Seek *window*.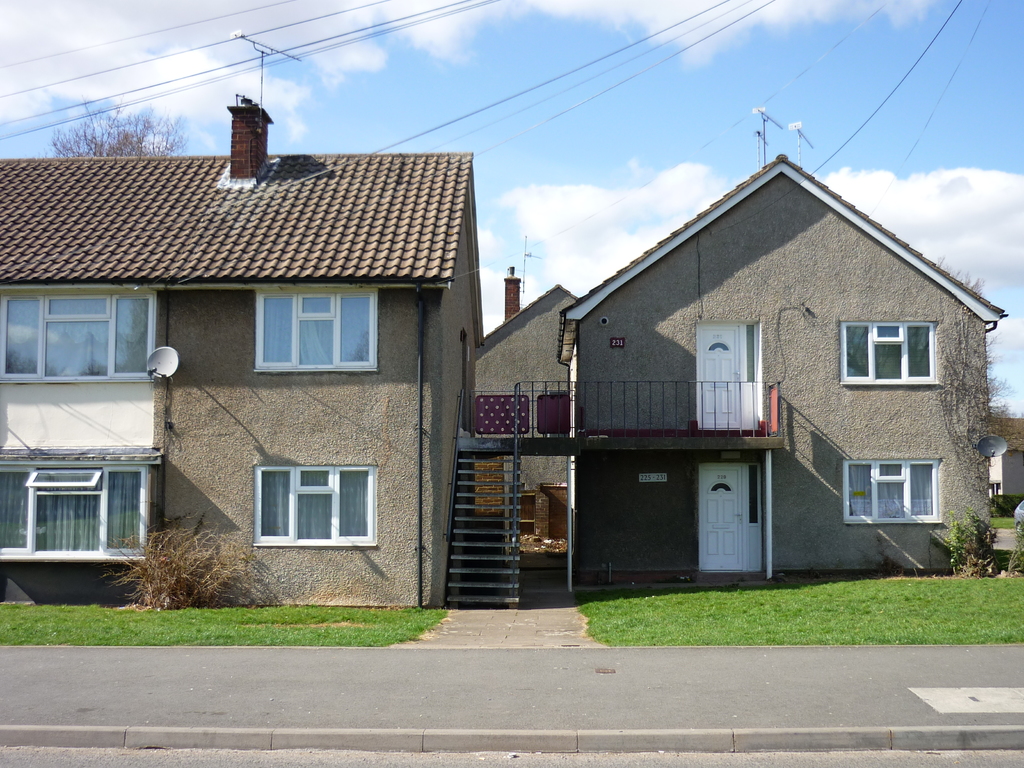
0:463:150:559.
